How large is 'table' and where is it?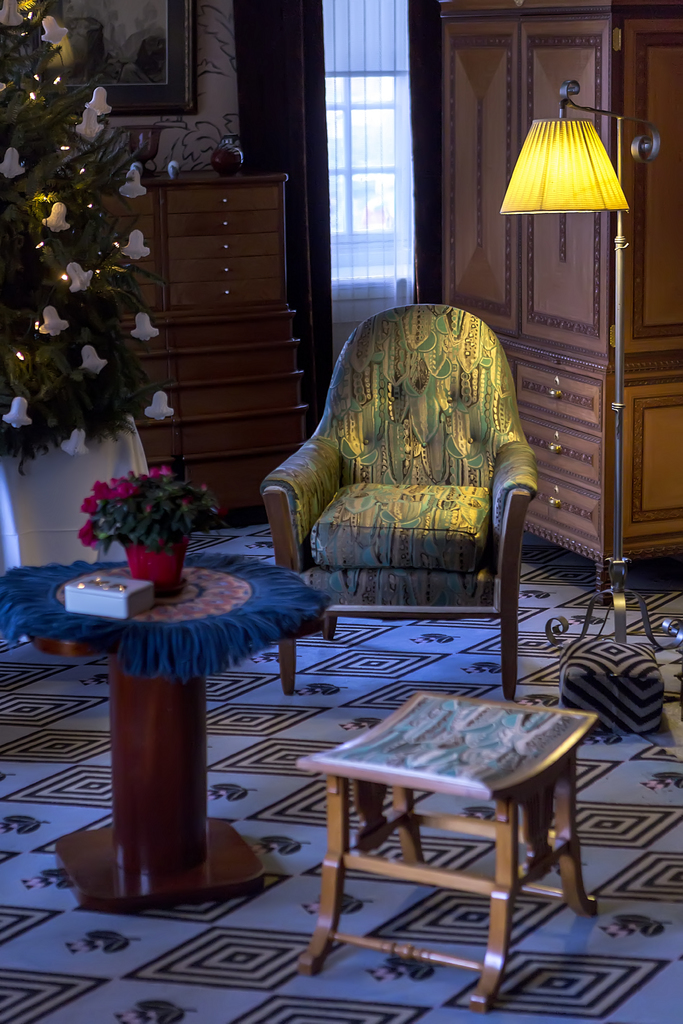
Bounding box: (5, 550, 333, 905).
